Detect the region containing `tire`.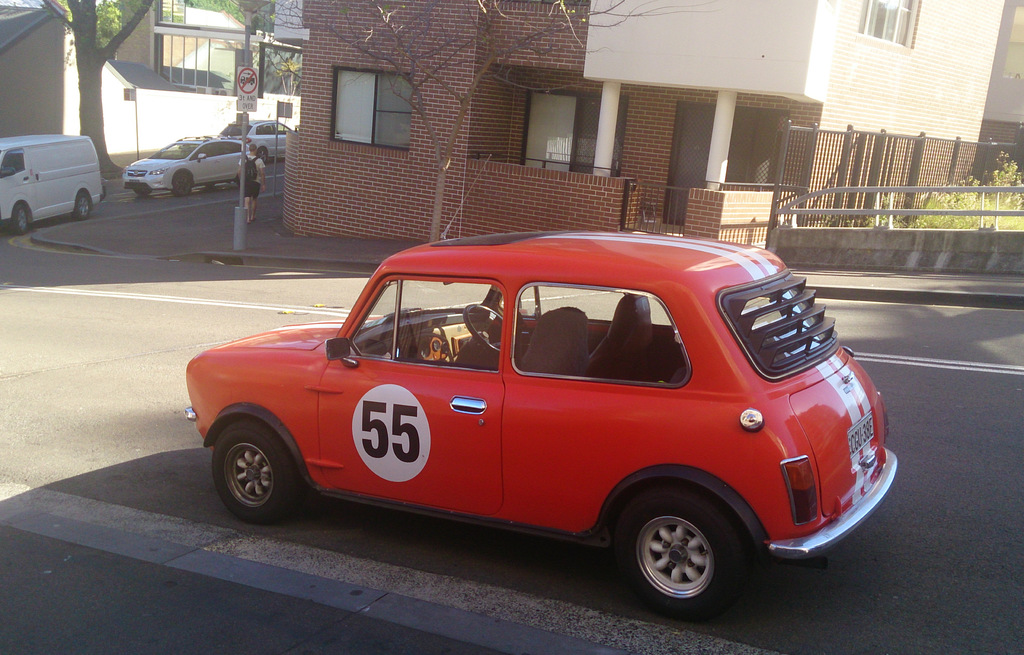
[left=204, top=183, right=215, bottom=192].
